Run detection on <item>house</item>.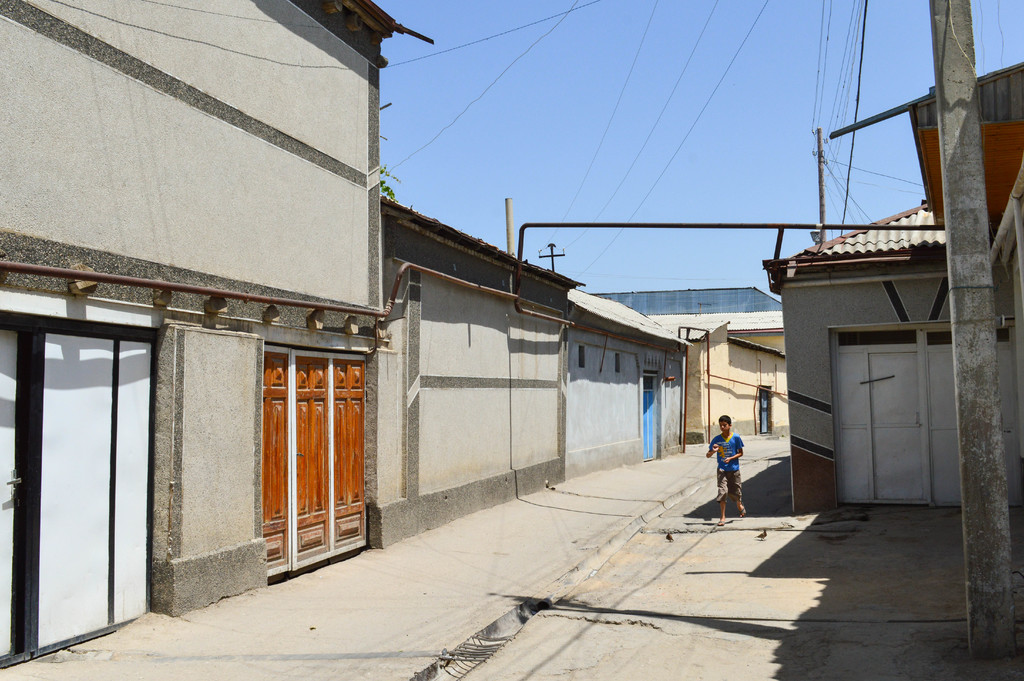
Result: 976, 51, 1023, 542.
